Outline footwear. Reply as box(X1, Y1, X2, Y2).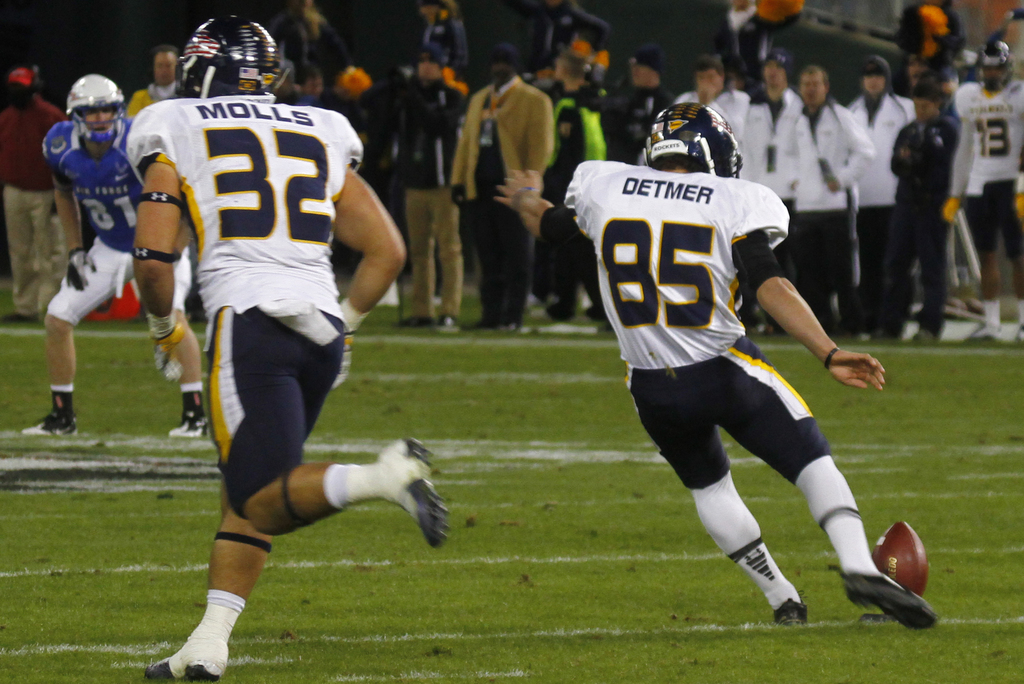
box(164, 412, 207, 438).
